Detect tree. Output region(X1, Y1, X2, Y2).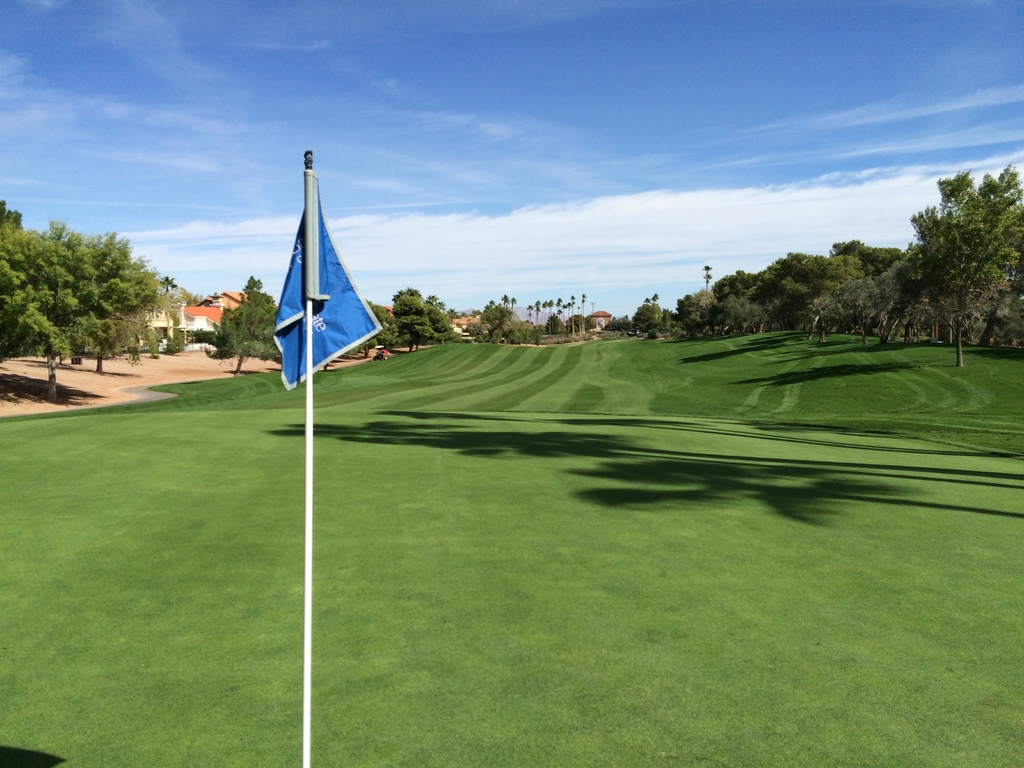
region(209, 289, 281, 376).
